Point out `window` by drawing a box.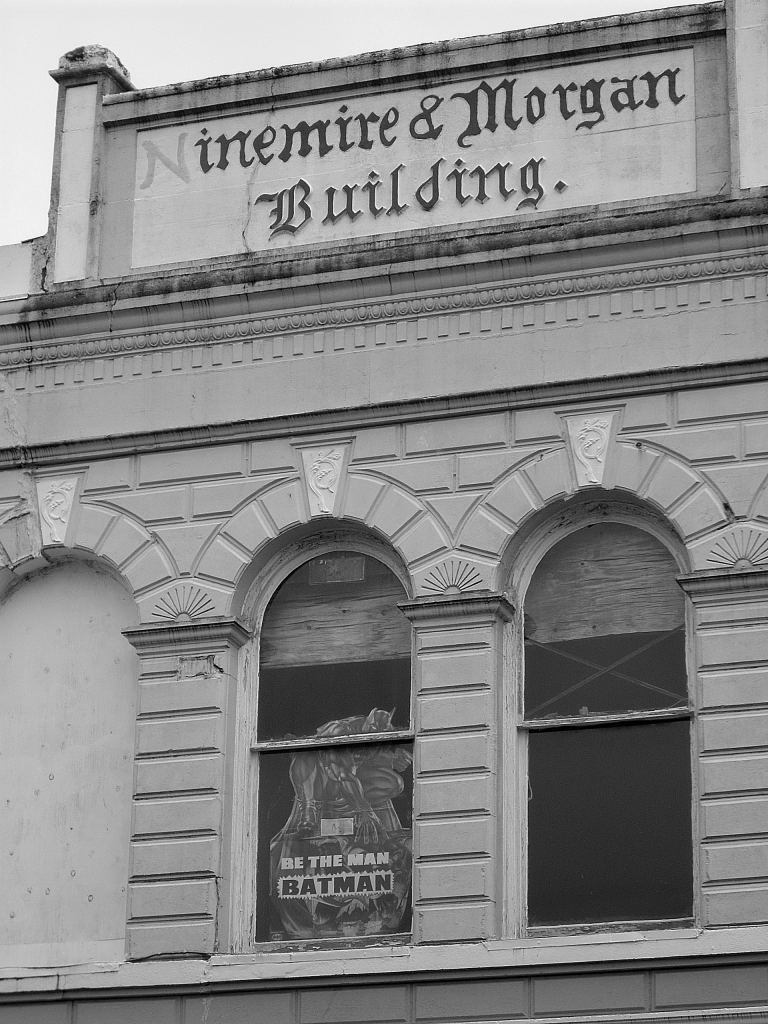
rect(234, 531, 415, 965).
